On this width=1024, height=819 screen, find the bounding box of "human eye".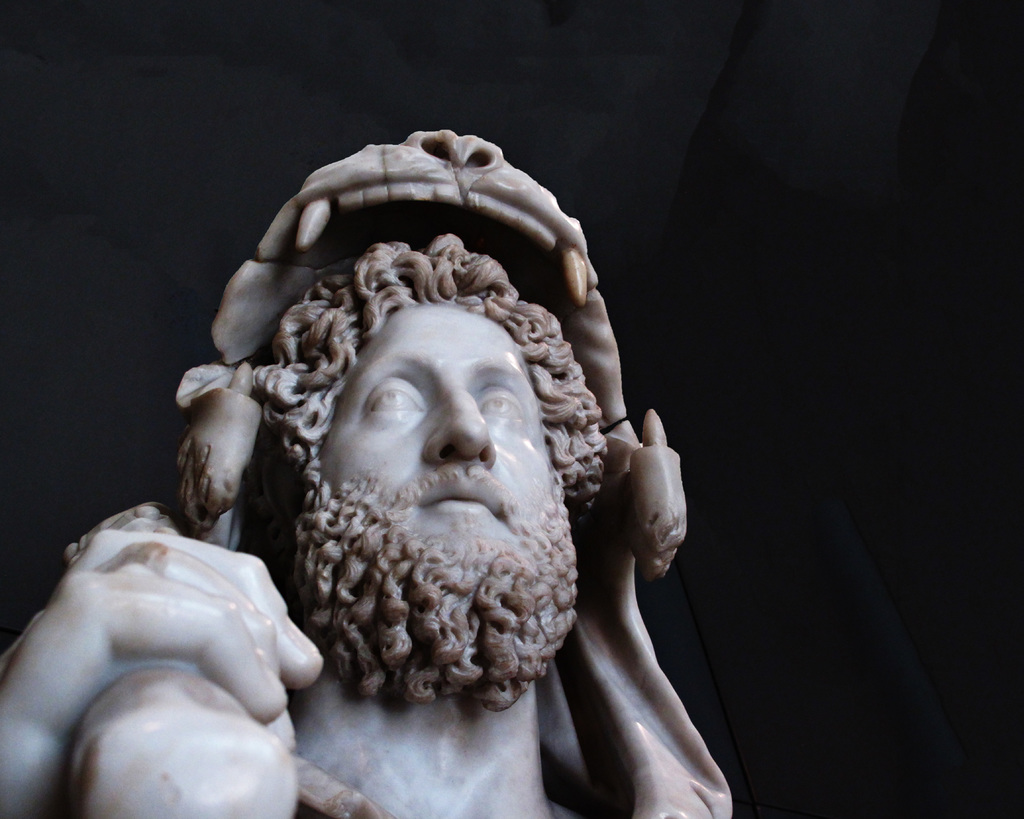
Bounding box: bbox=(476, 376, 532, 428).
